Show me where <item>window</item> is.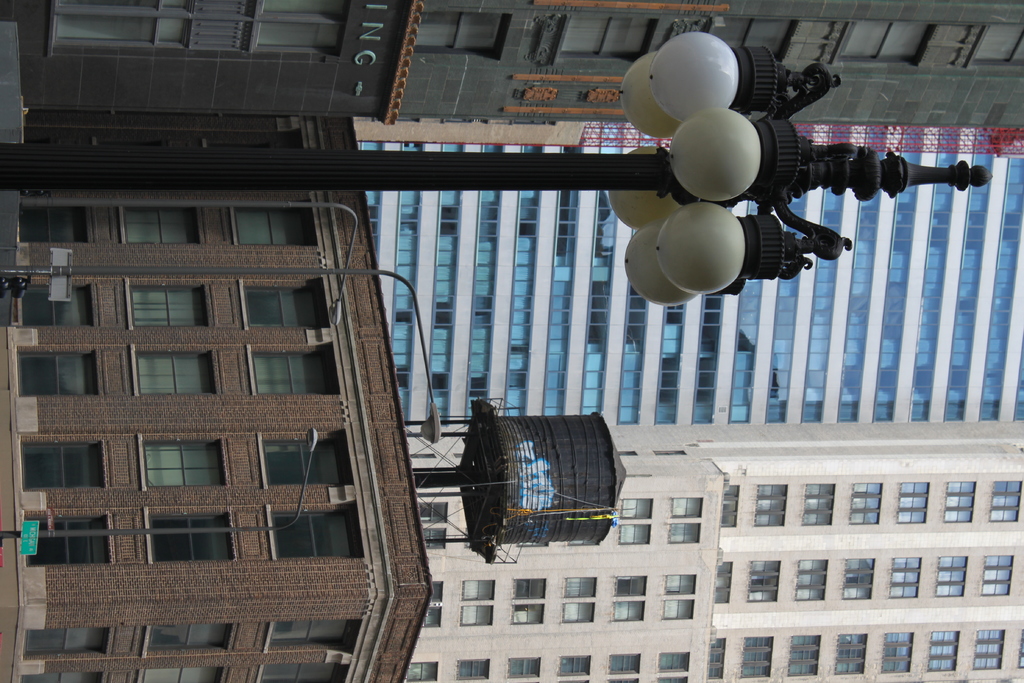
<item>window</item> is at 135:664:228:682.
